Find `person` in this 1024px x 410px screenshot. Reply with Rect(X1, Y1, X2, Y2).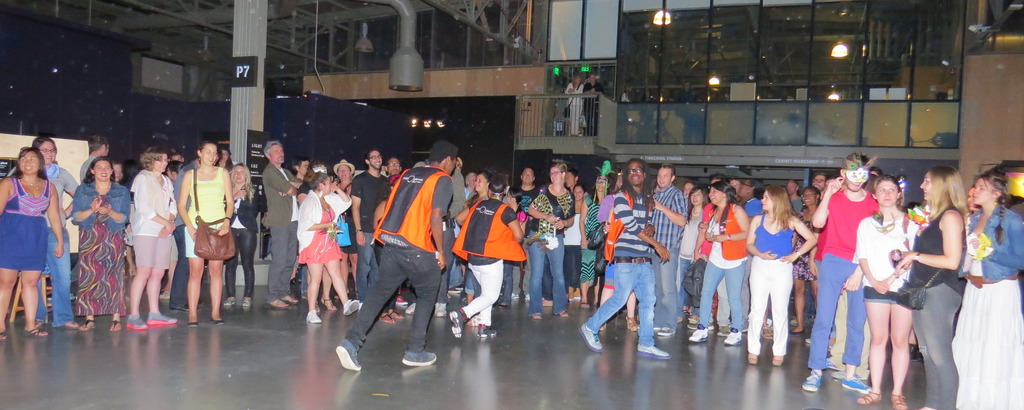
Rect(224, 161, 260, 306).
